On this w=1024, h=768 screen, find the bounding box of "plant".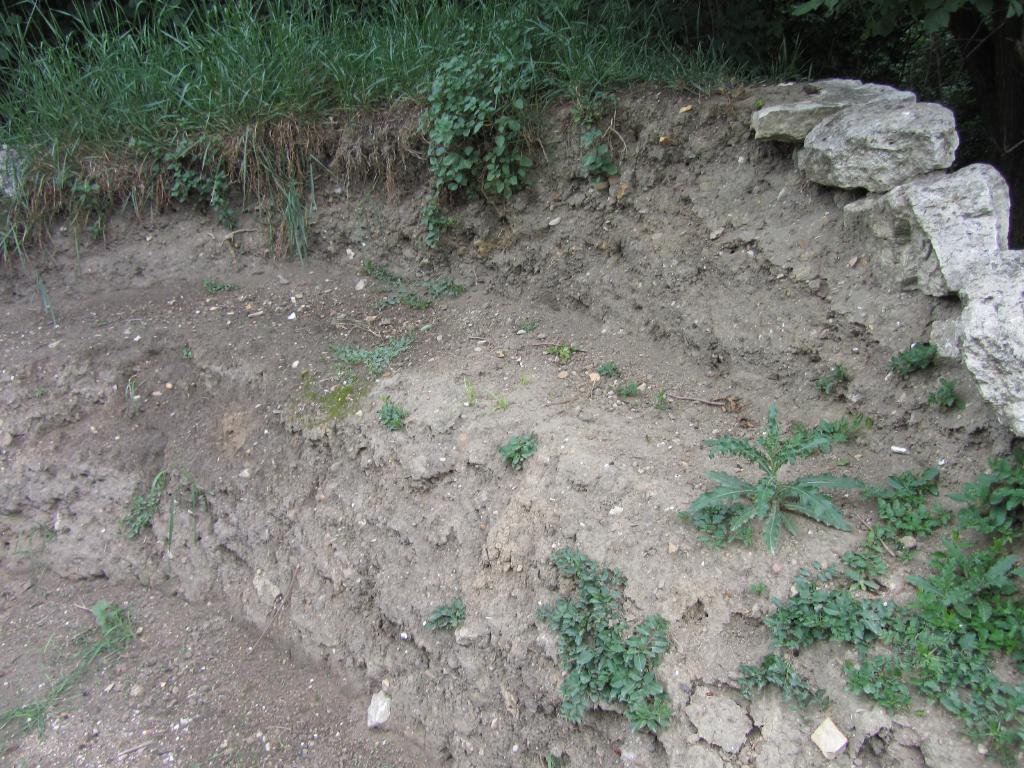
Bounding box: BBox(403, 282, 431, 308).
